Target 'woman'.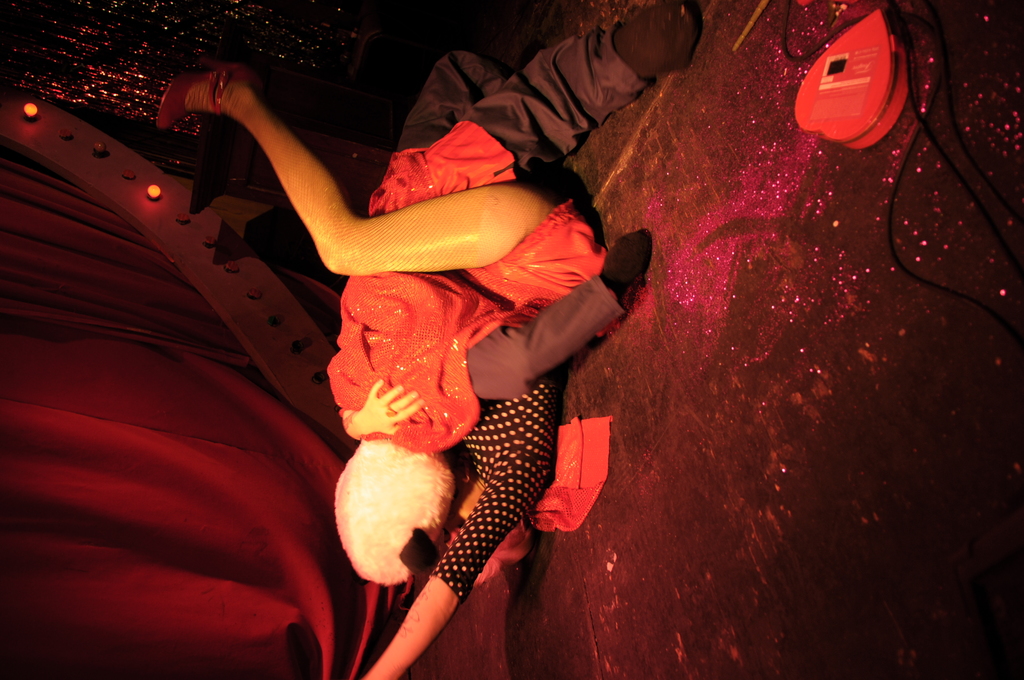
Target region: 116, 0, 801, 676.
